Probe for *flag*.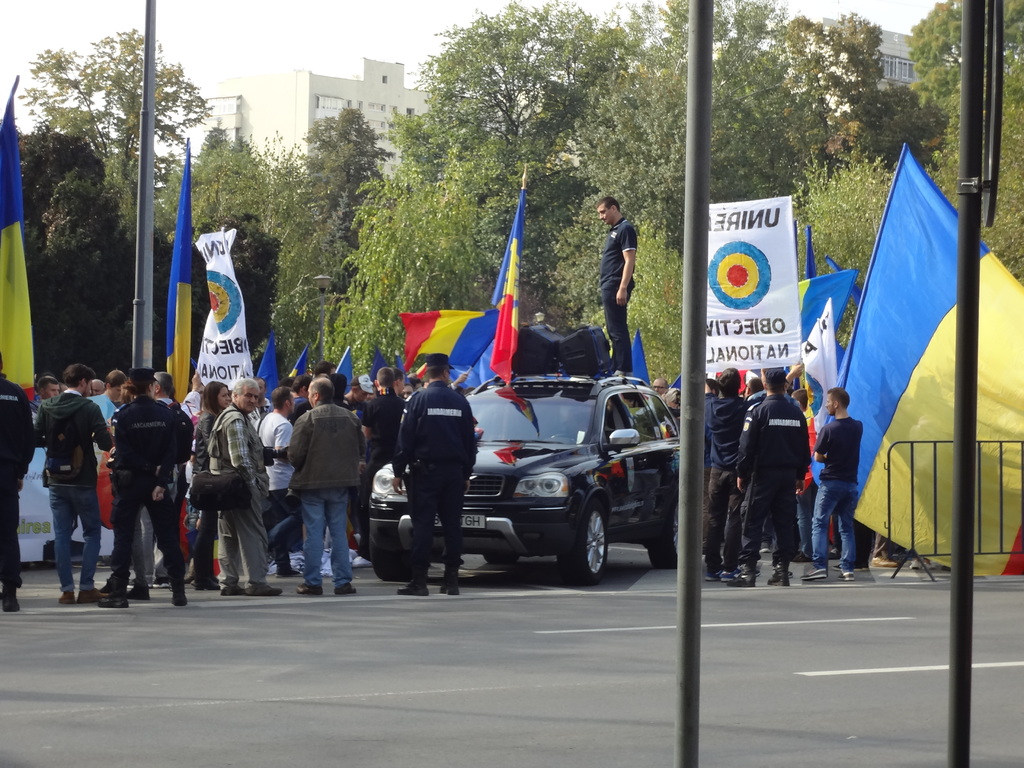
Probe result: detection(787, 218, 799, 260).
